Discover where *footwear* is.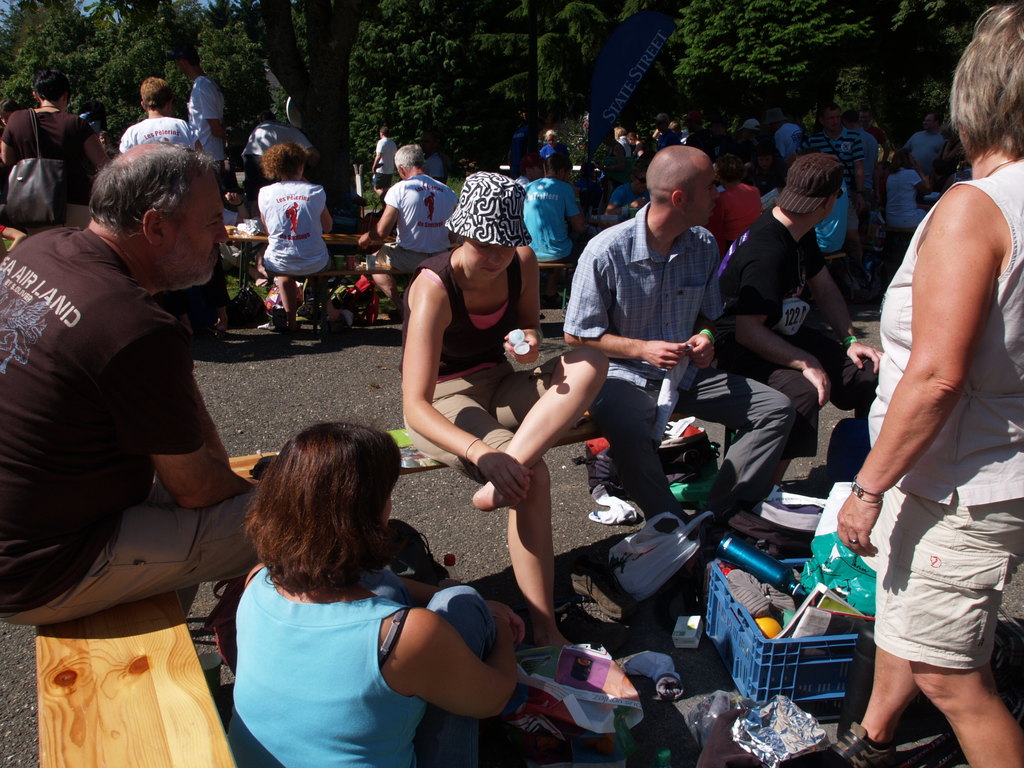
Discovered at rect(572, 563, 634, 620).
